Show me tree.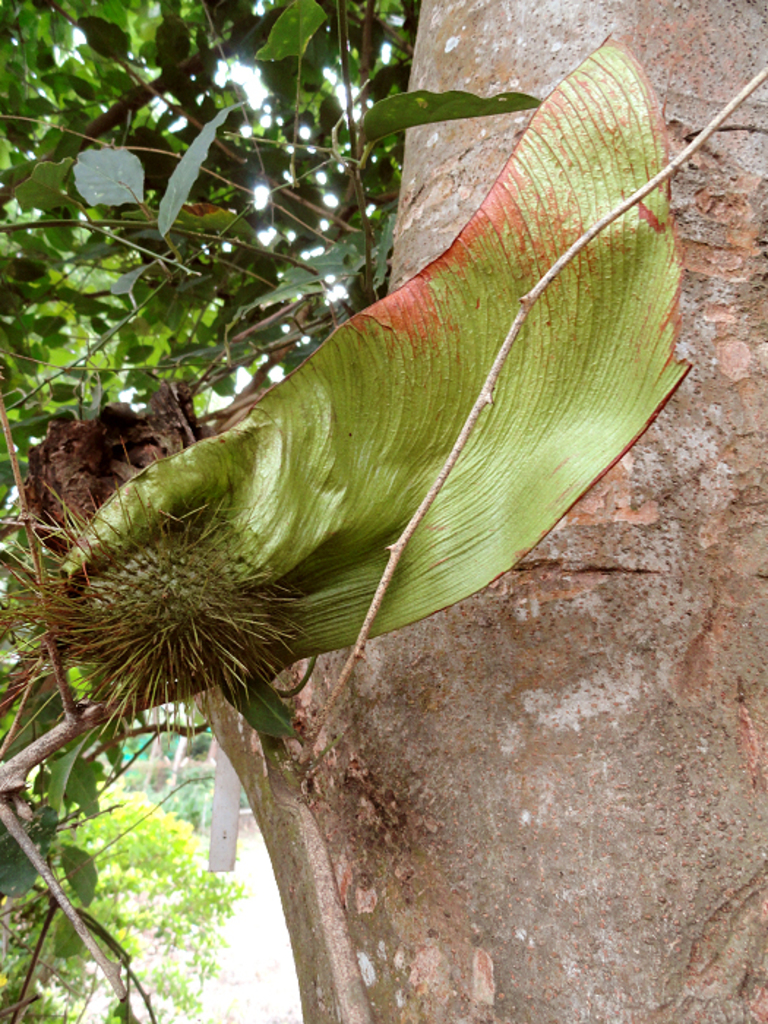
tree is here: rect(0, 0, 767, 1023).
